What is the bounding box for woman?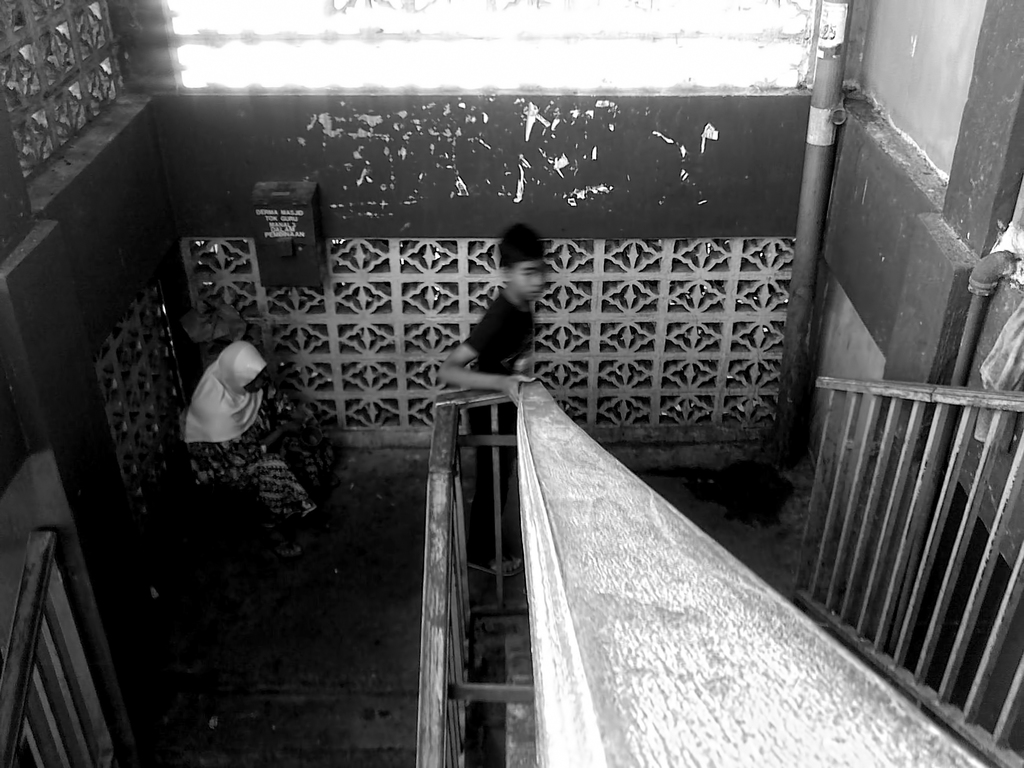
{"x1": 157, "y1": 303, "x2": 303, "y2": 523}.
